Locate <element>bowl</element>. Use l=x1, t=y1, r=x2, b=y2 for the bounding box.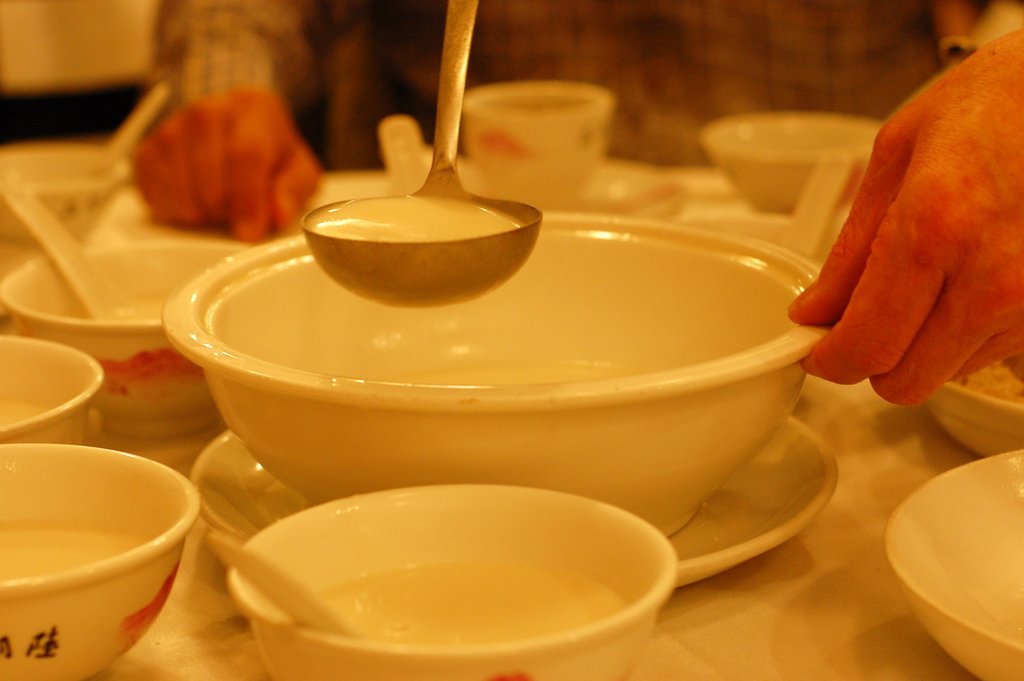
l=883, t=444, r=1023, b=680.
